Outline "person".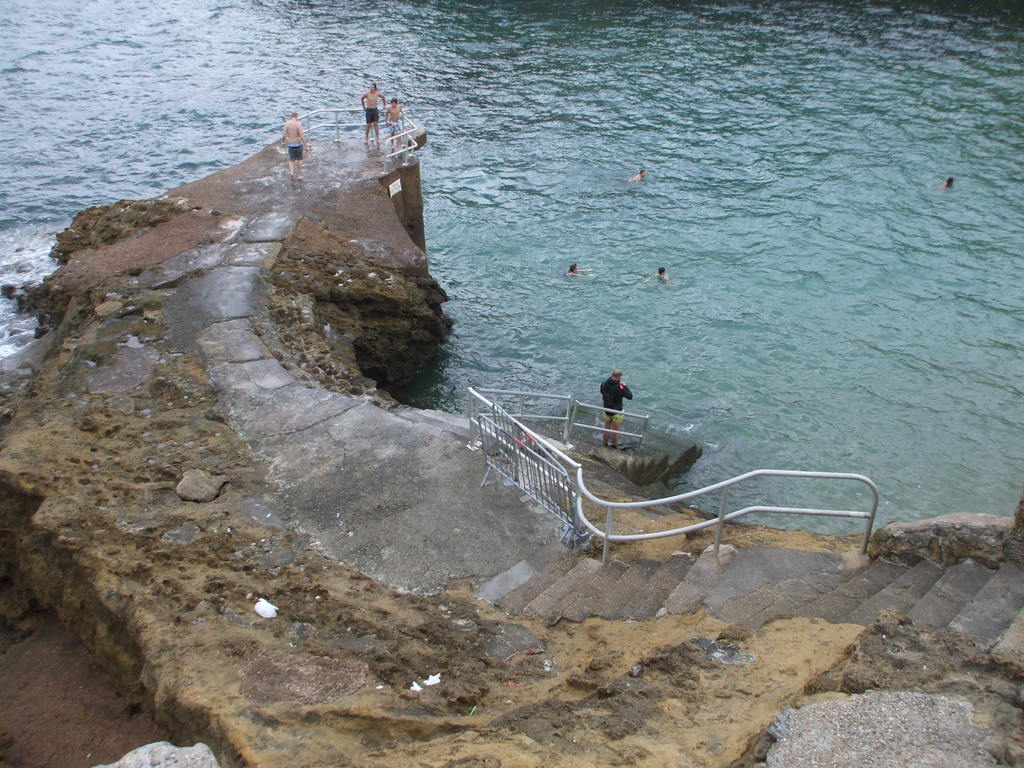
Outline: {"left": 652, "top": 266, "right": 673, "bottom": 282}.
